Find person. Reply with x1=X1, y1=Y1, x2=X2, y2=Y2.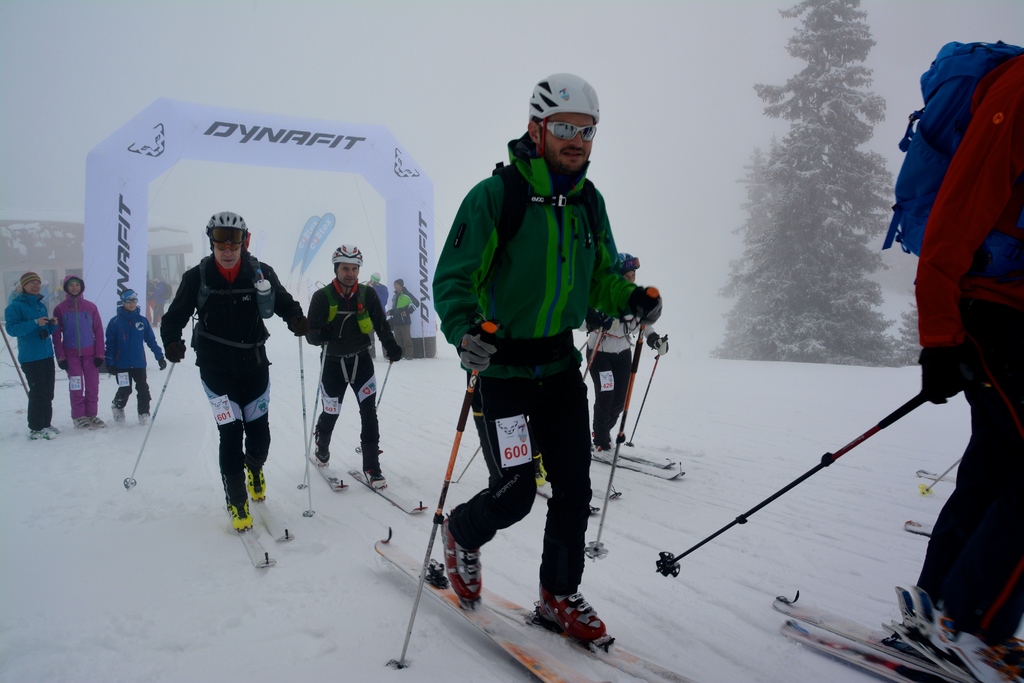
x1=102, y1=291, x2=165, y2=425.
